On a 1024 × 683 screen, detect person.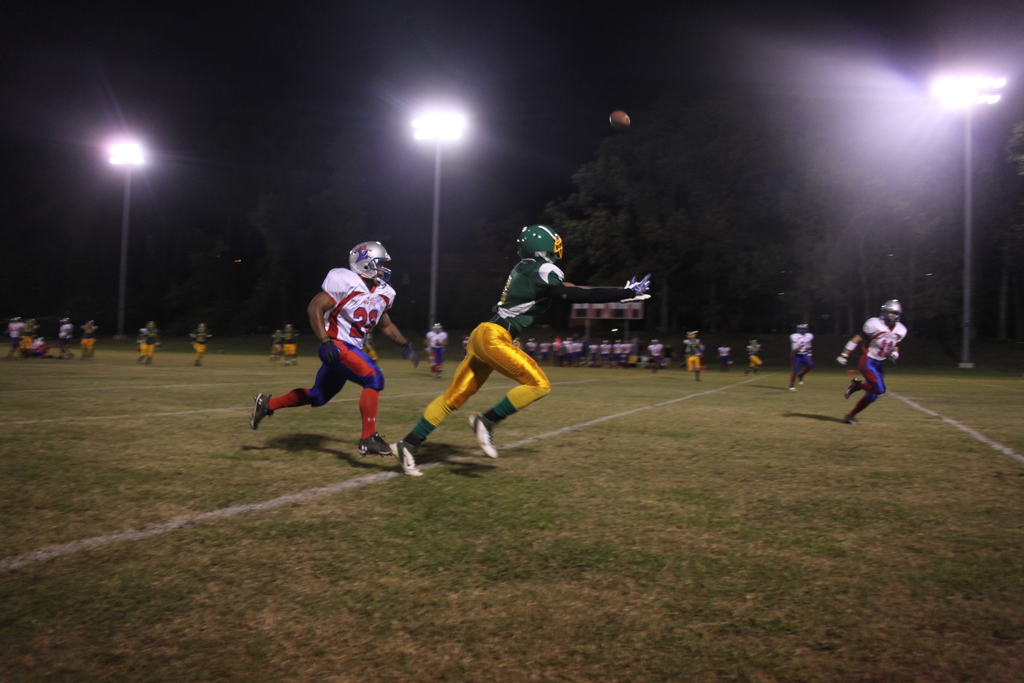
locate(280, 323, 300, 360).
